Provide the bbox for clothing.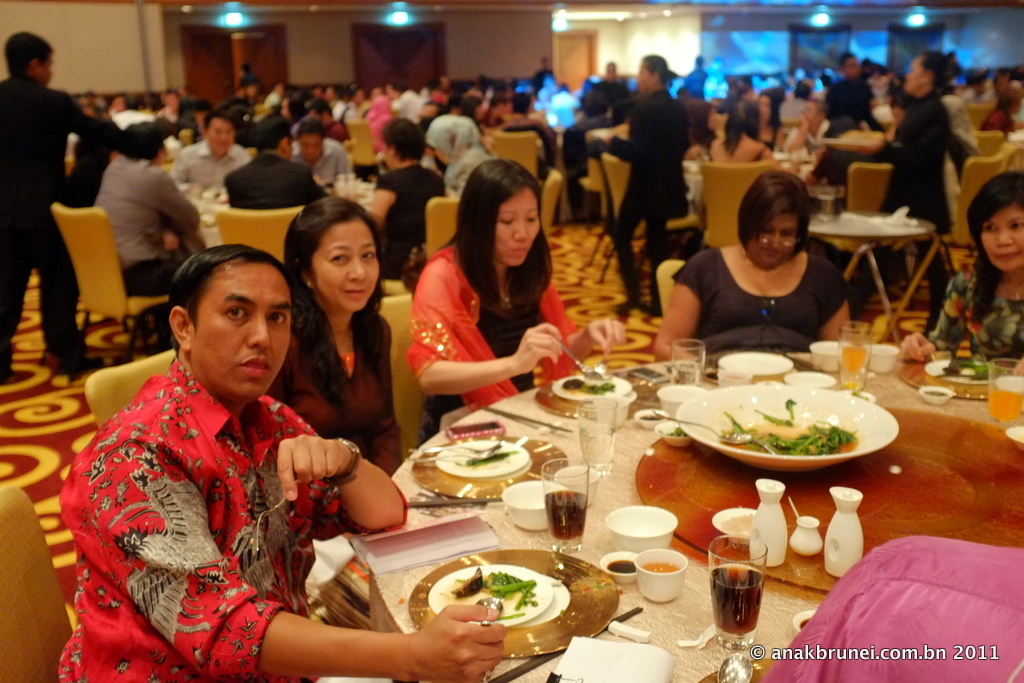
(left=60, top=359, right=409, bottom=682).
